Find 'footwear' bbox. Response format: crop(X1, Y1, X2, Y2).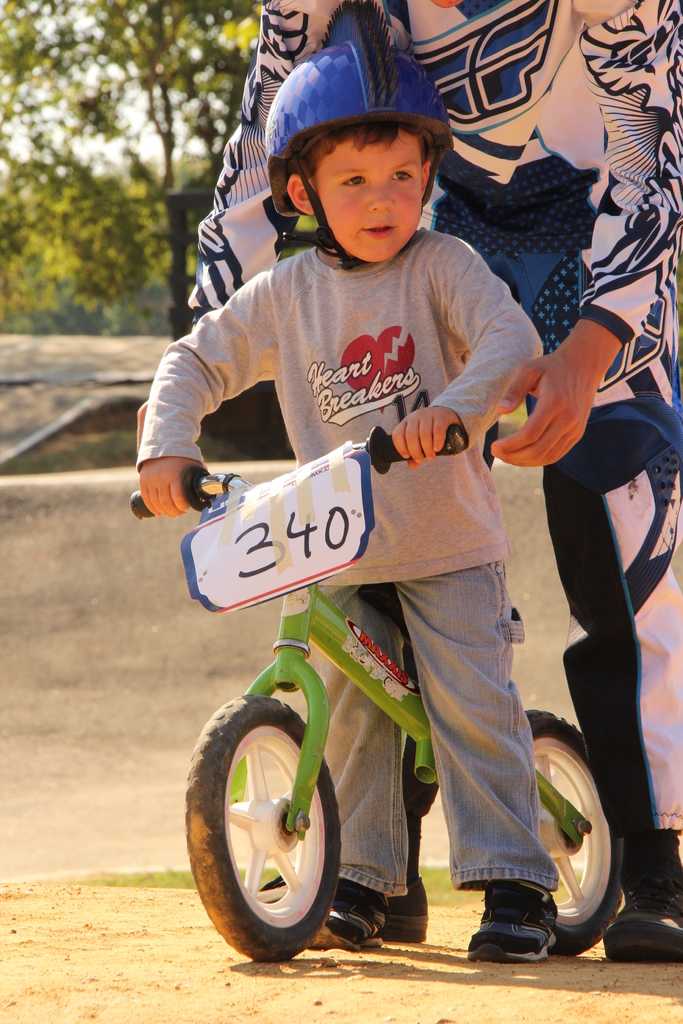
crop(597, 856, 682, 957).
